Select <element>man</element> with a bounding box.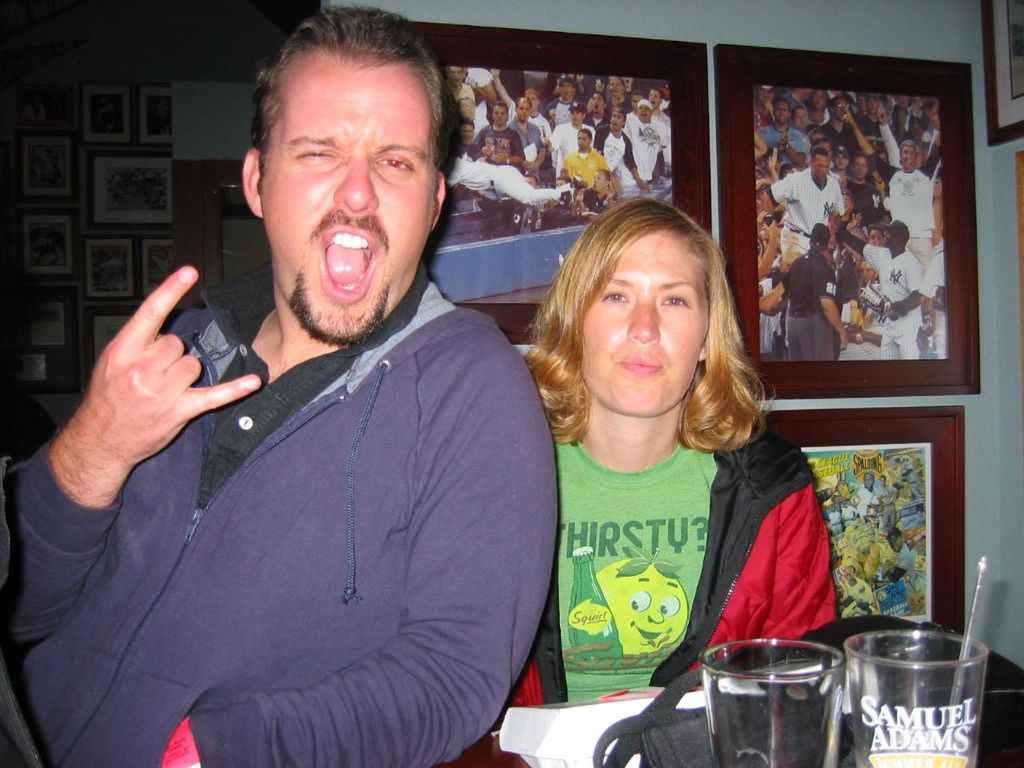
<box>646,86,676,132</box>.
